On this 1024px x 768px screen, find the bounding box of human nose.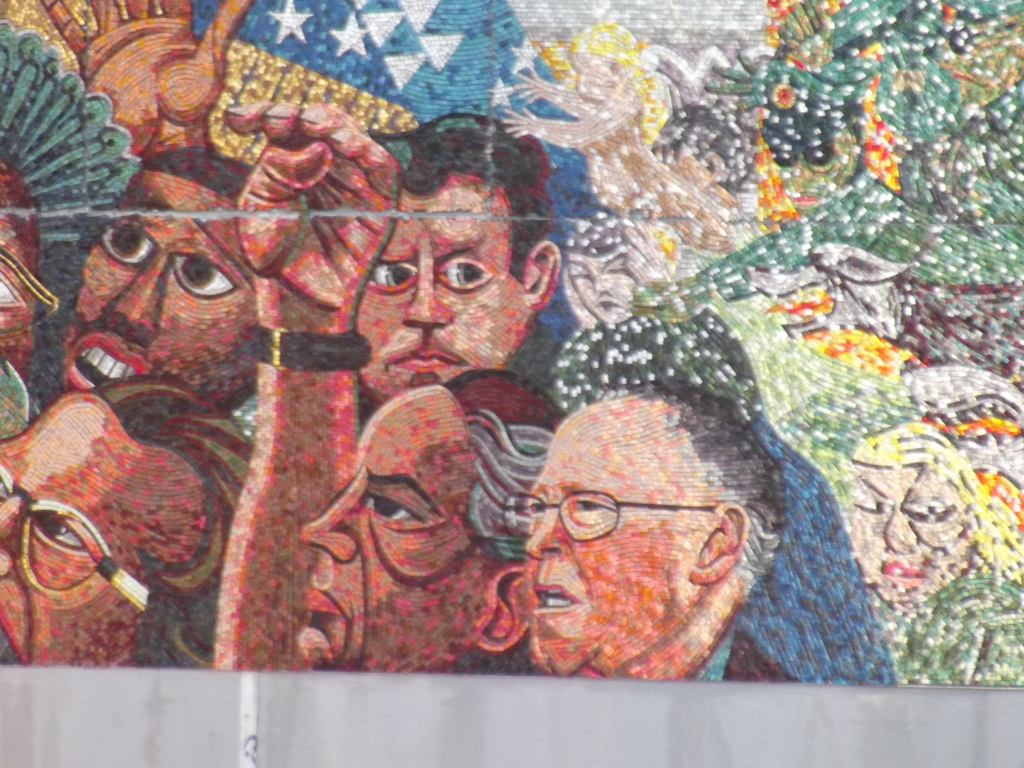
Bounding box: 297:472:361:561.
